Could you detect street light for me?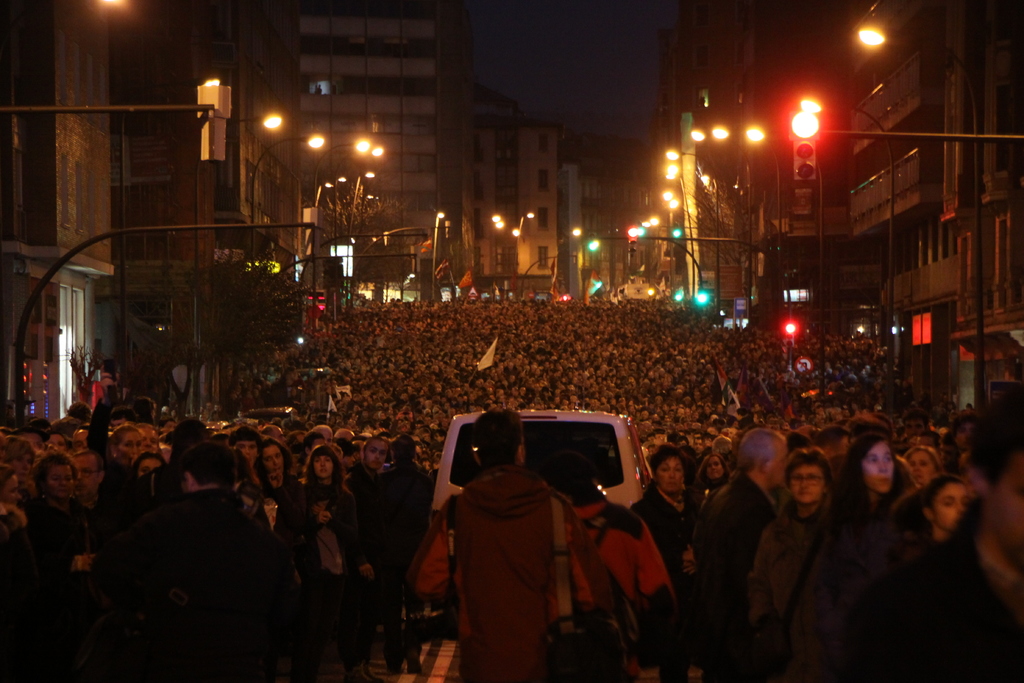
Detection result: 336/169/348/192.
